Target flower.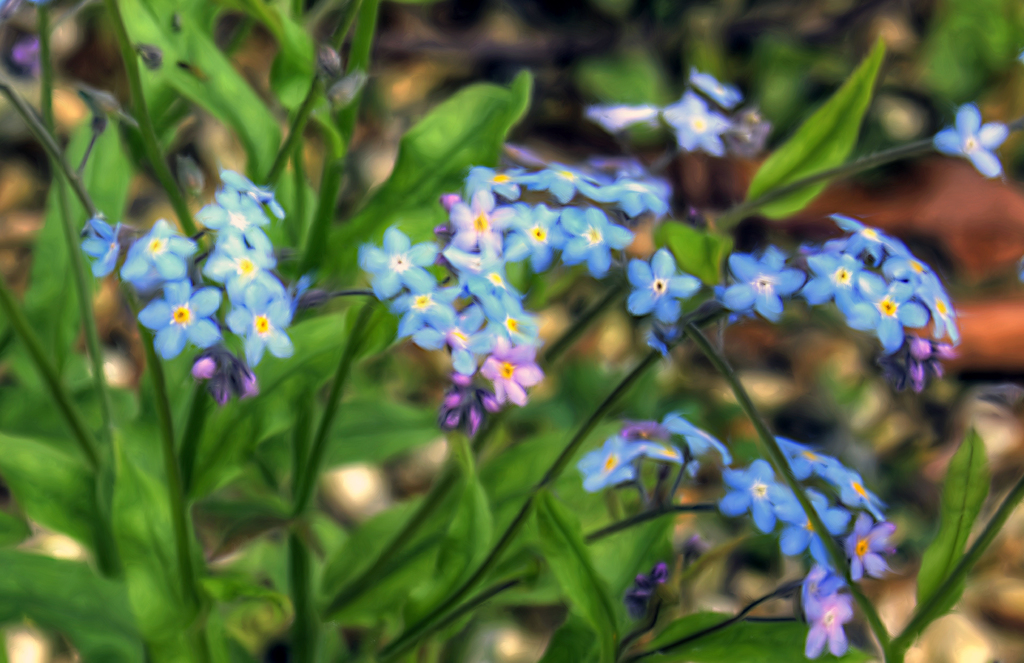
Target region: 623,249,702,326.
